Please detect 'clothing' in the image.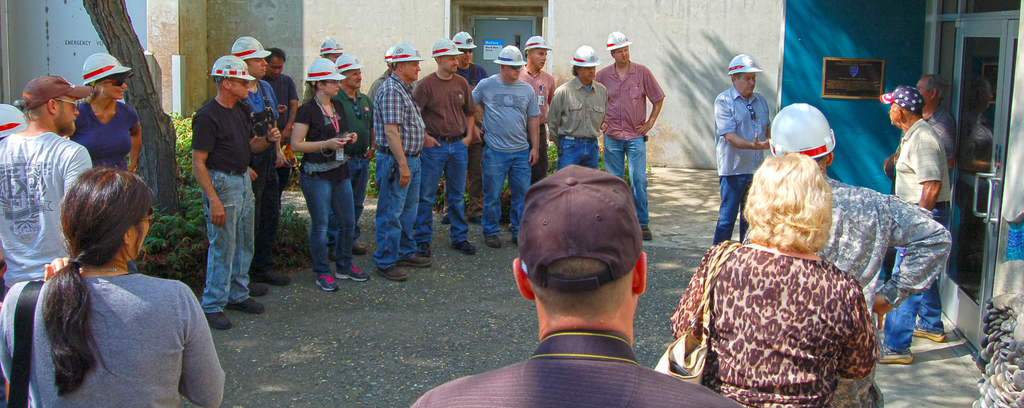
x1=367, y1=65, x2=424, y2=264.
